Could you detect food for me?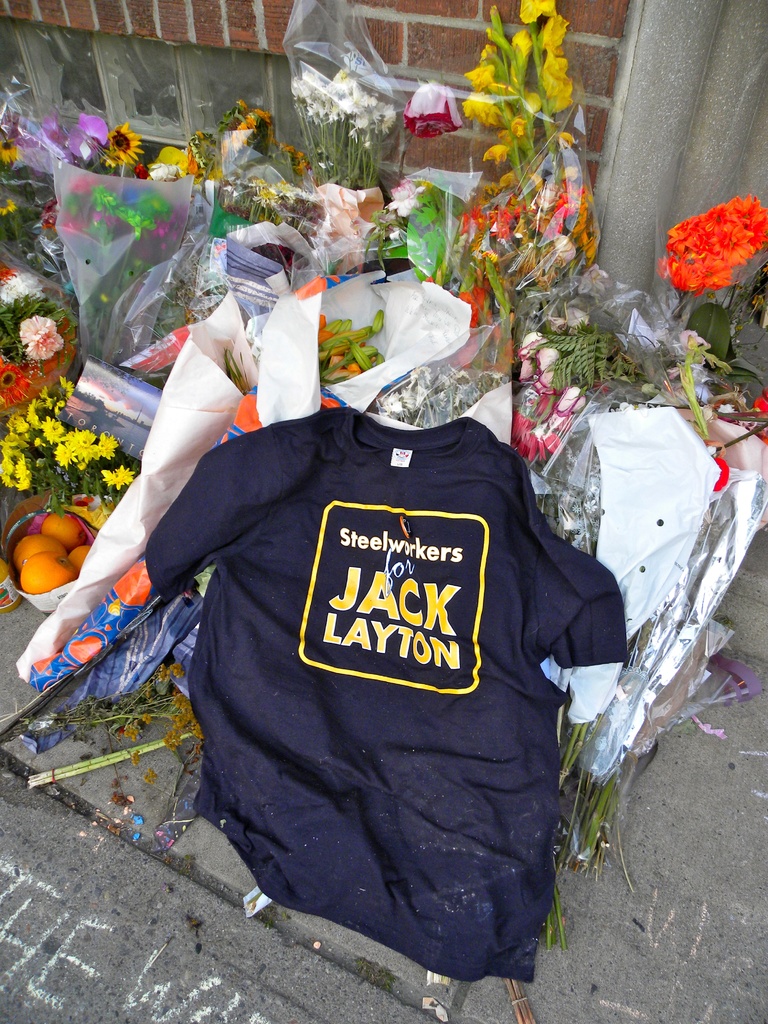
Detection result: <region>68, 543, 96, 576</region>.
